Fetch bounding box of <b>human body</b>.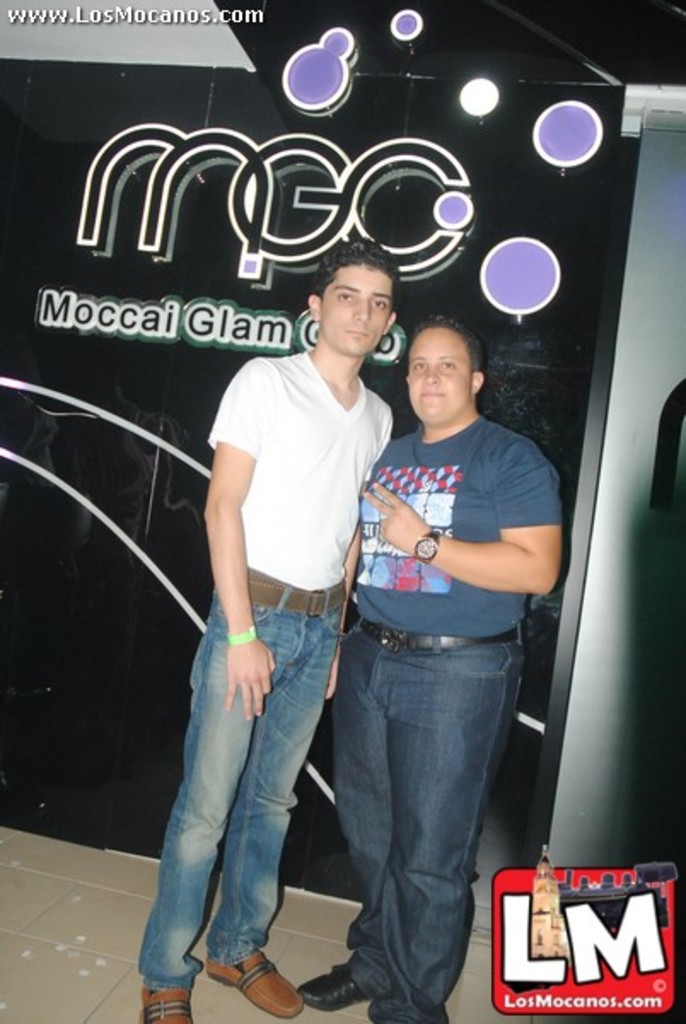
Bbox: detection(287, 307, 563, 1022).
